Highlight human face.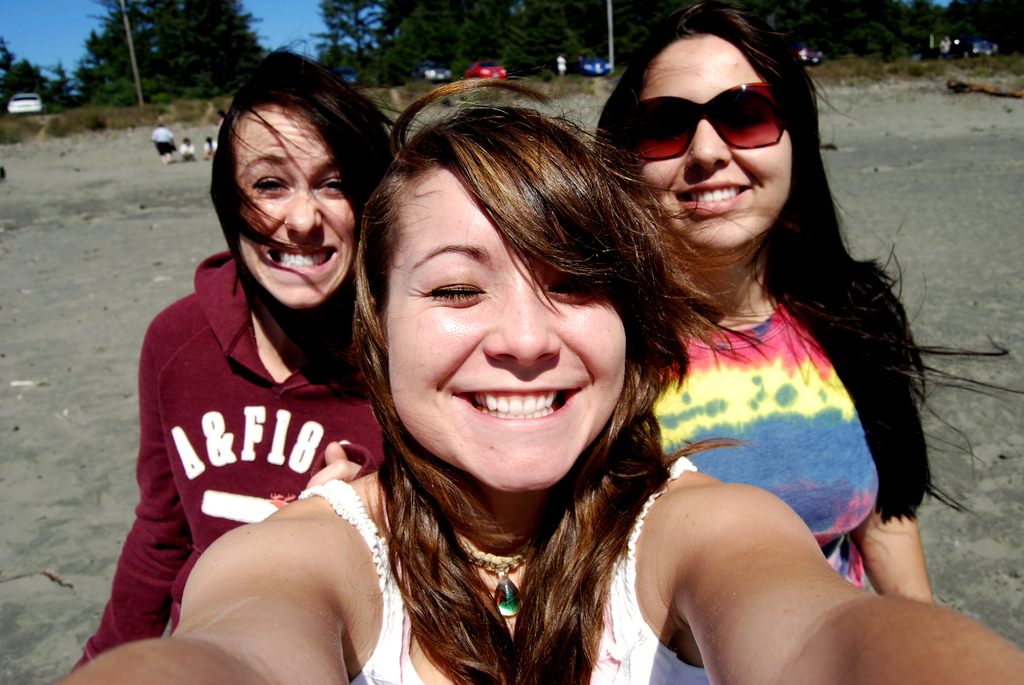
Highlighted region: 386/159/628/492.
